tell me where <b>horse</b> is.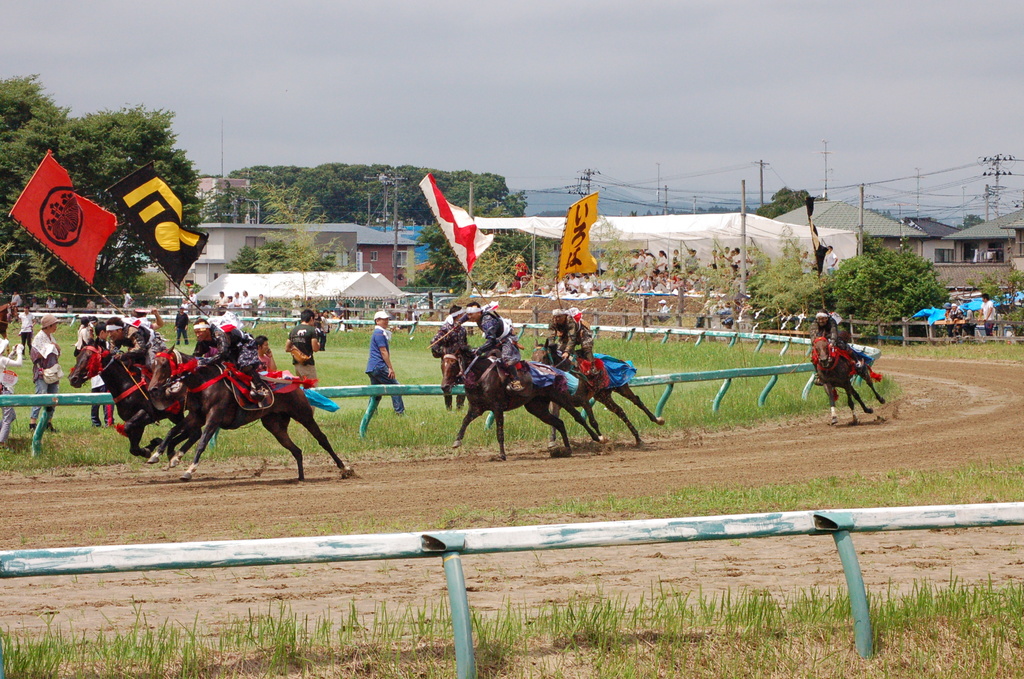
<b>horse</b> is at box(431, 345, 605, 461).
